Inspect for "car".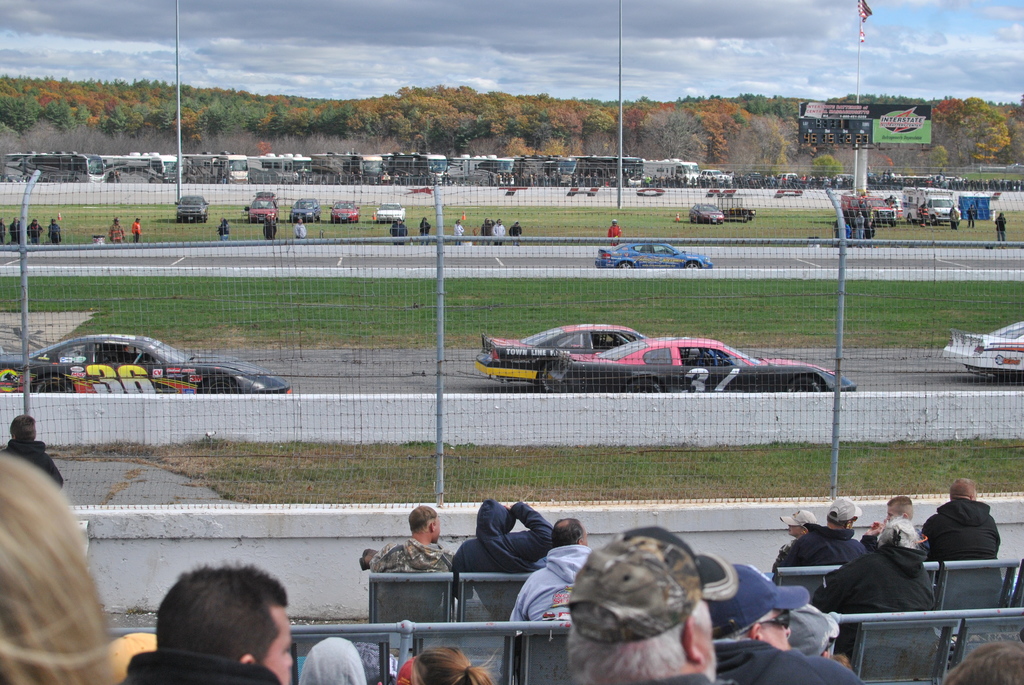
Inspection: {"left": 938, "top": 317, "right": 1023, "bottom": 382}.
